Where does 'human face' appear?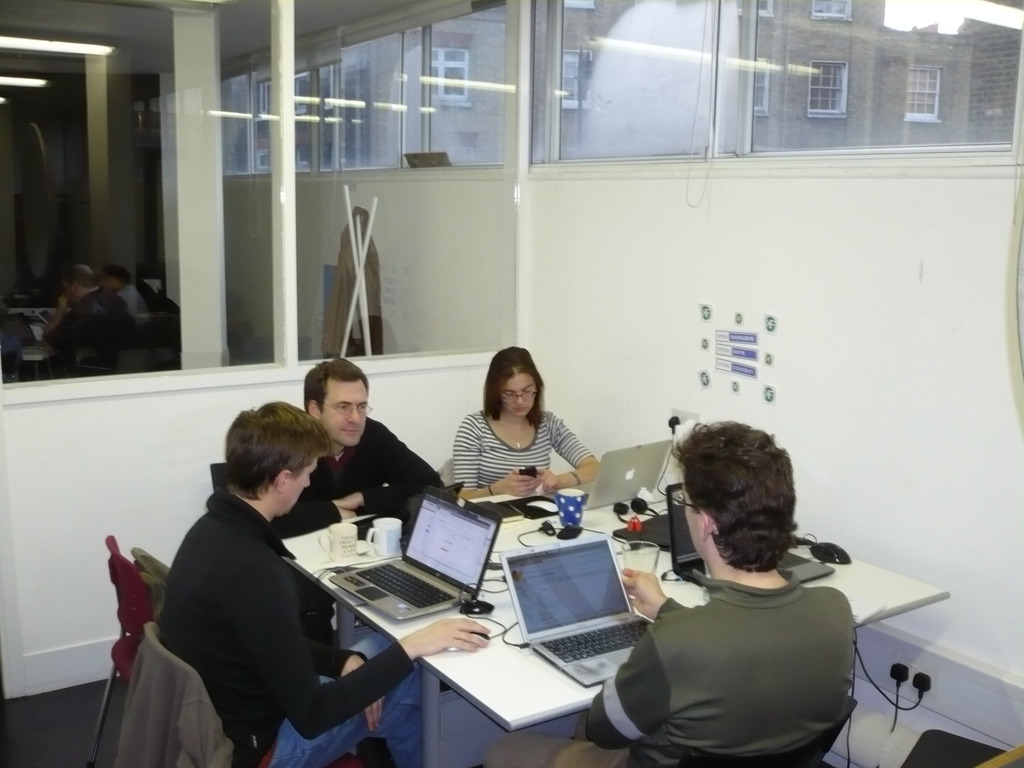
Appears at BBox(328, 389, 367, 447).
